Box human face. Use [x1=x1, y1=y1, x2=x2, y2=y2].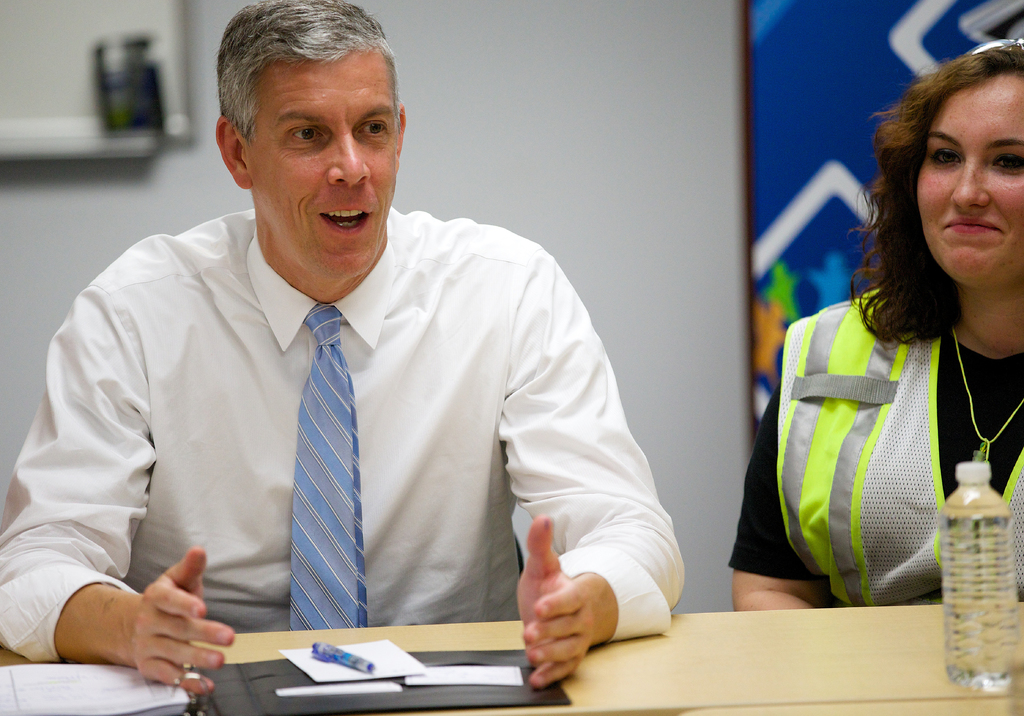
[x1=916, y1=71, x2=1023, y2=286].
